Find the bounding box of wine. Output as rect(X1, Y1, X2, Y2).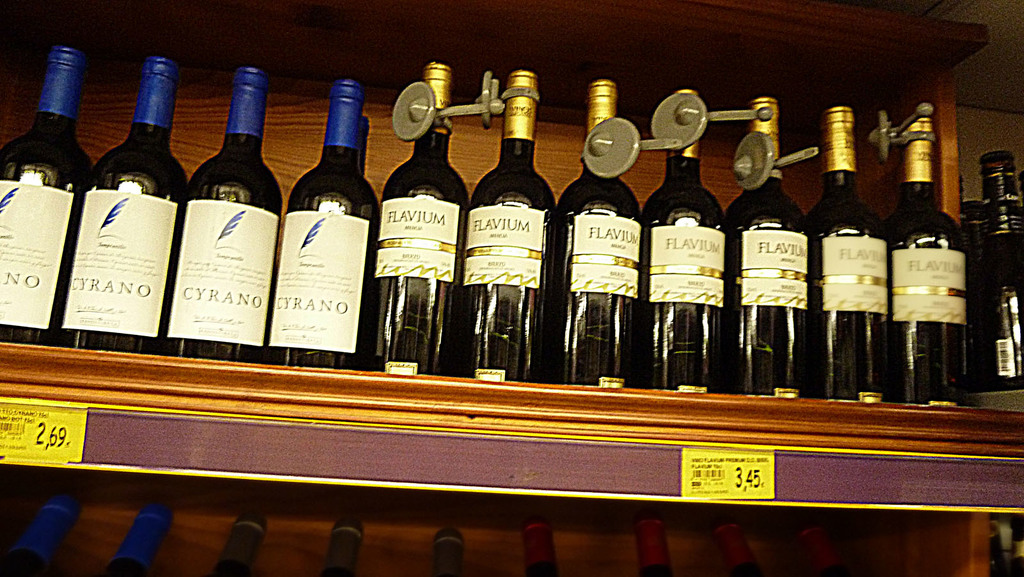
rect(1007, 516, 1023, 576).
